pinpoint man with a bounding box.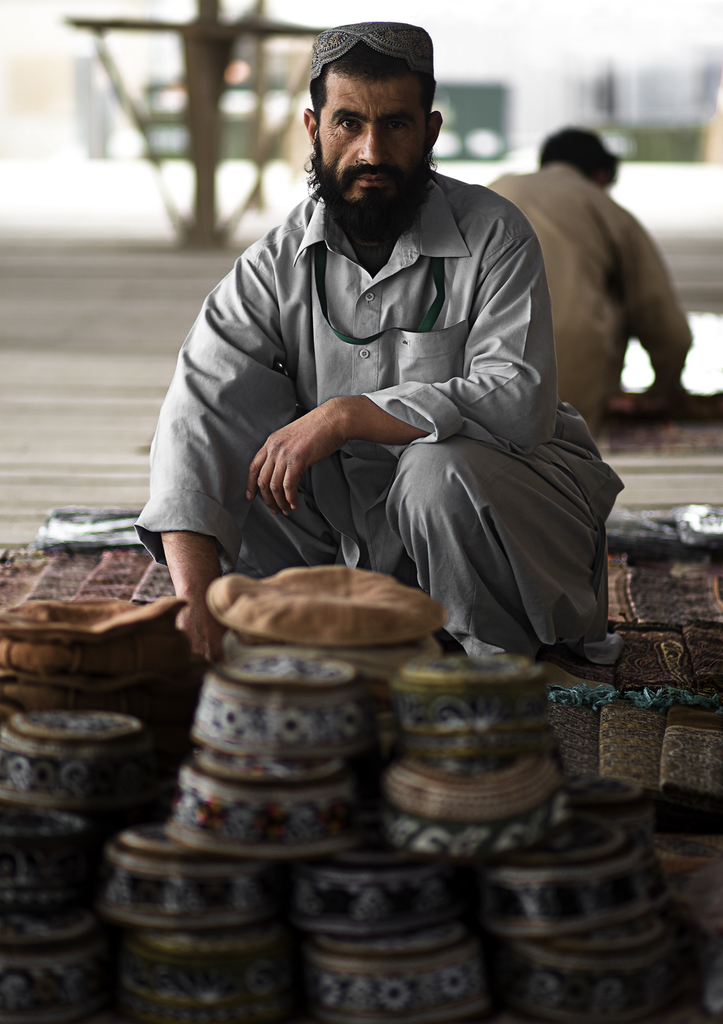
150/37/625/683.
